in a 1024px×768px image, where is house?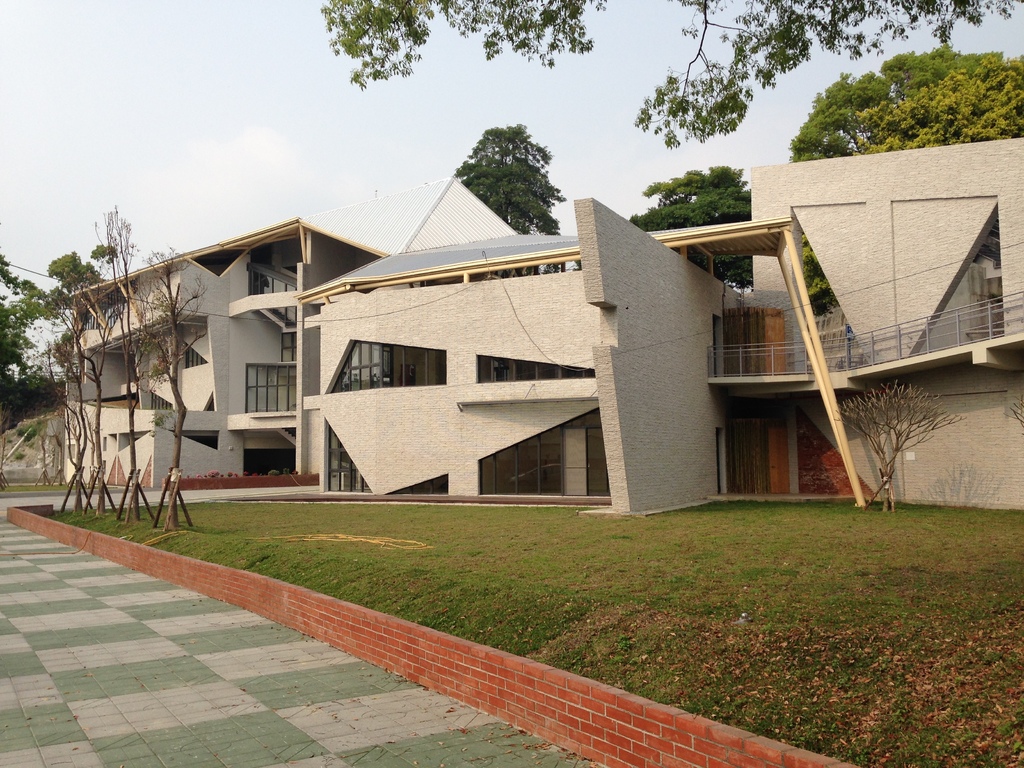
714 137 1023 500.
